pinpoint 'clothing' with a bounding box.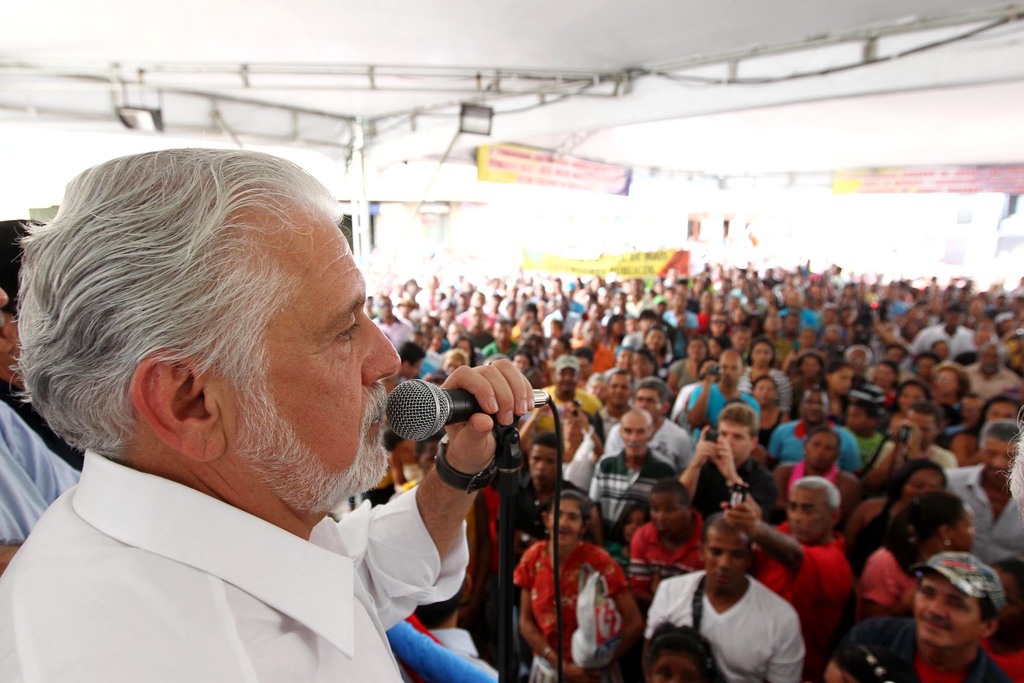
(855,544,916,618).
